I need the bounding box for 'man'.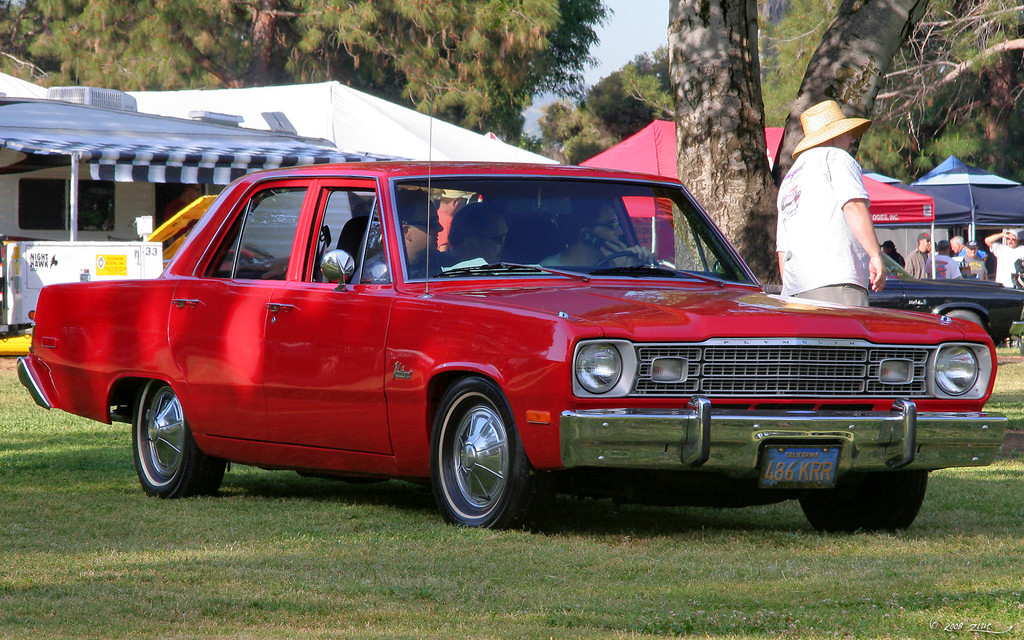
Here it is: select_region(879, 241, 904, 267).
